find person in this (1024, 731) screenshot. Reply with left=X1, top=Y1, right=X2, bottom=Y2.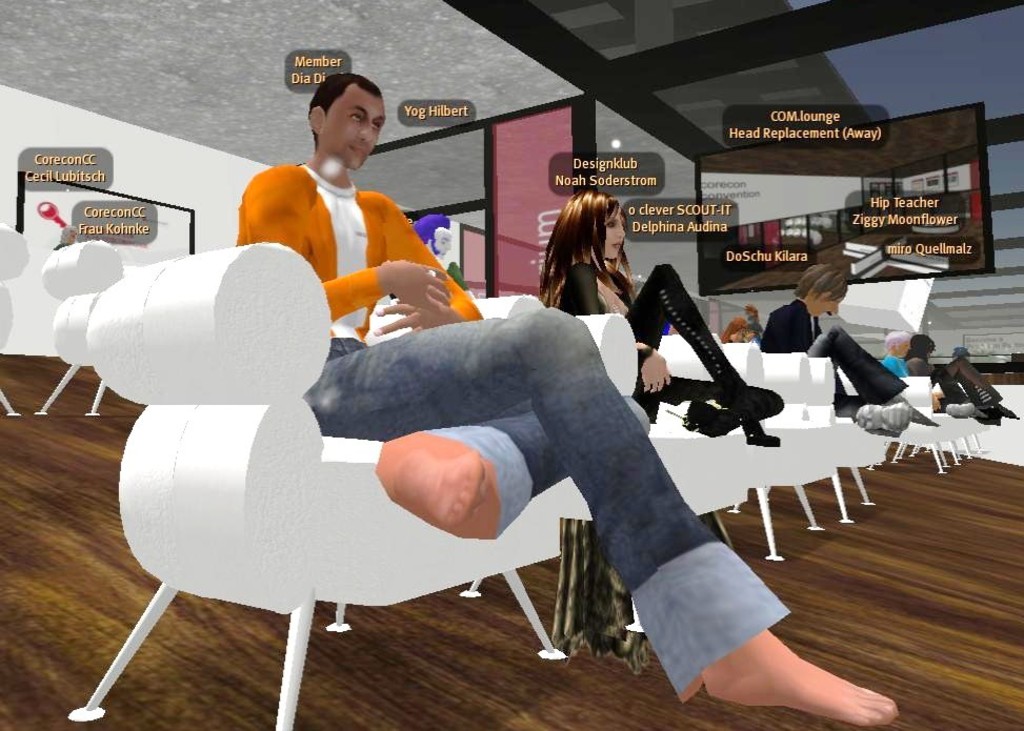
left=881, top=331, right=1017, bottom=425.
